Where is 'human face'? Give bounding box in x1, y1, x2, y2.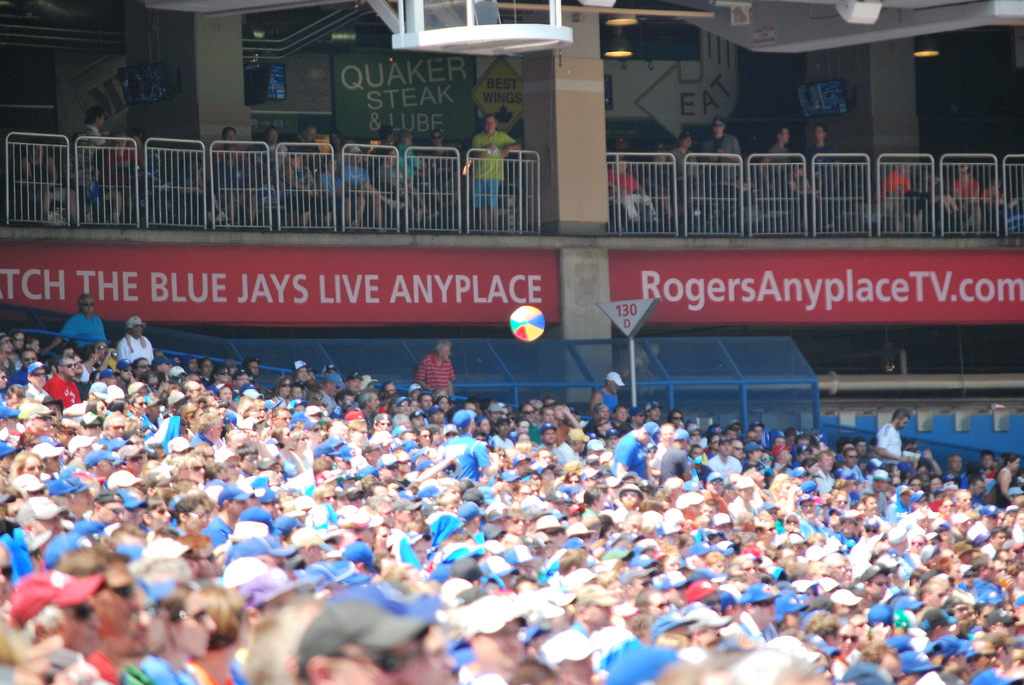
943, 500, 955, 517.
